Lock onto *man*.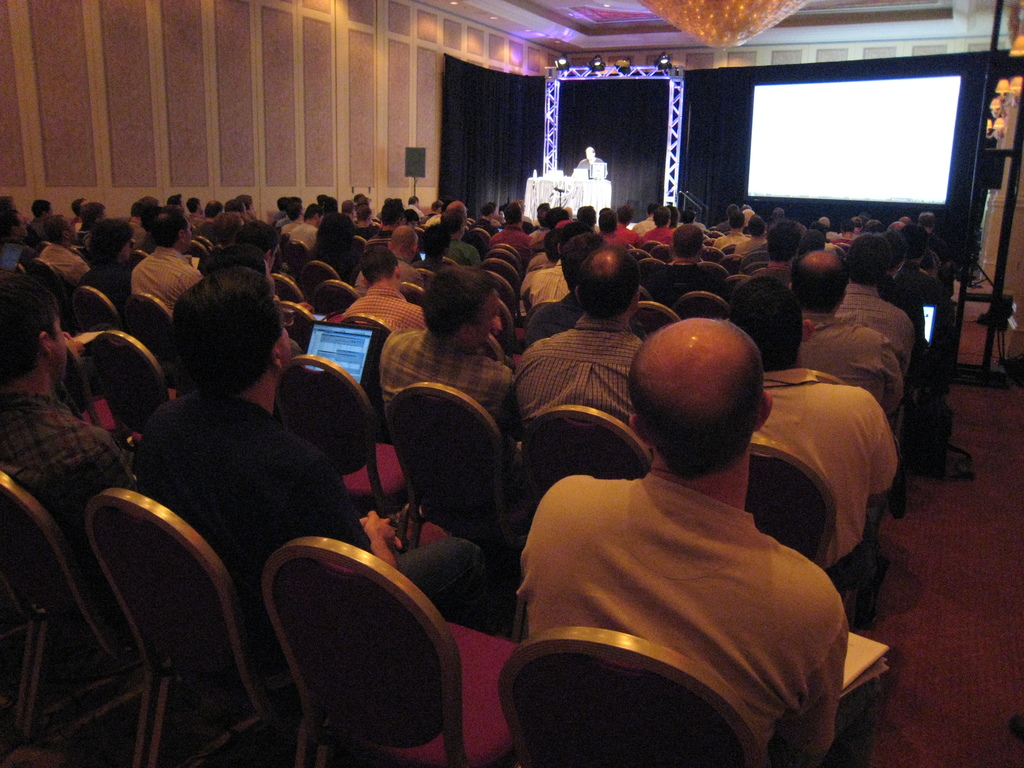
Locked: bbox=(141, 207, 168, 249).
